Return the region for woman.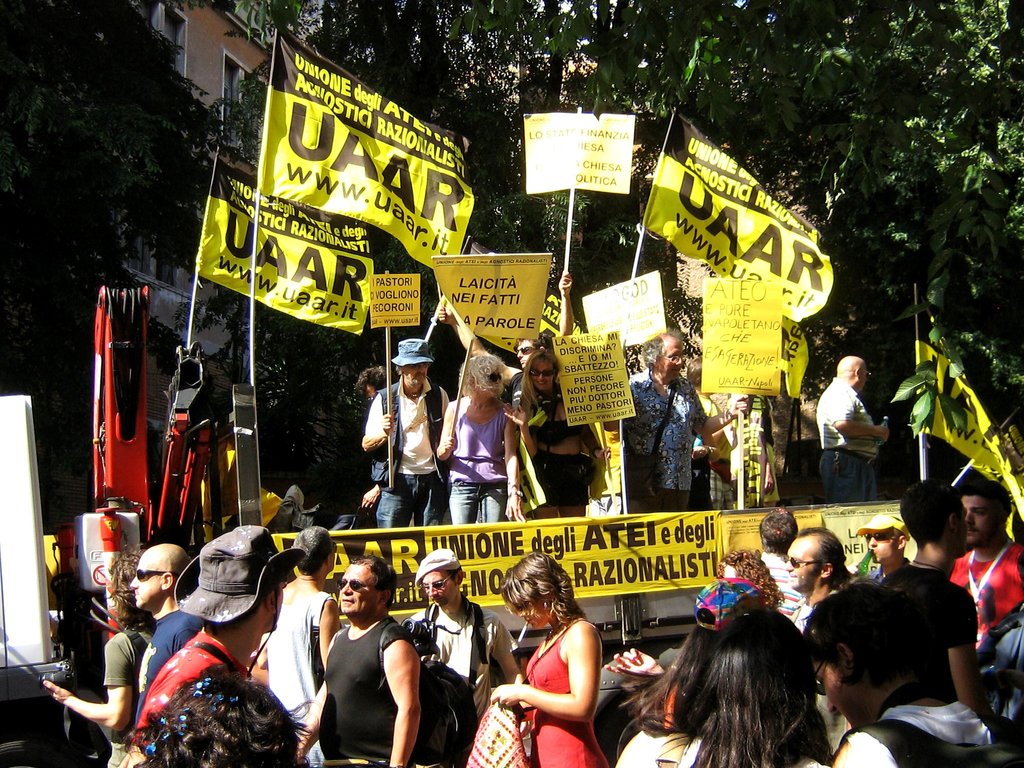
(left=39, top=536, right=157, bottom=765).
